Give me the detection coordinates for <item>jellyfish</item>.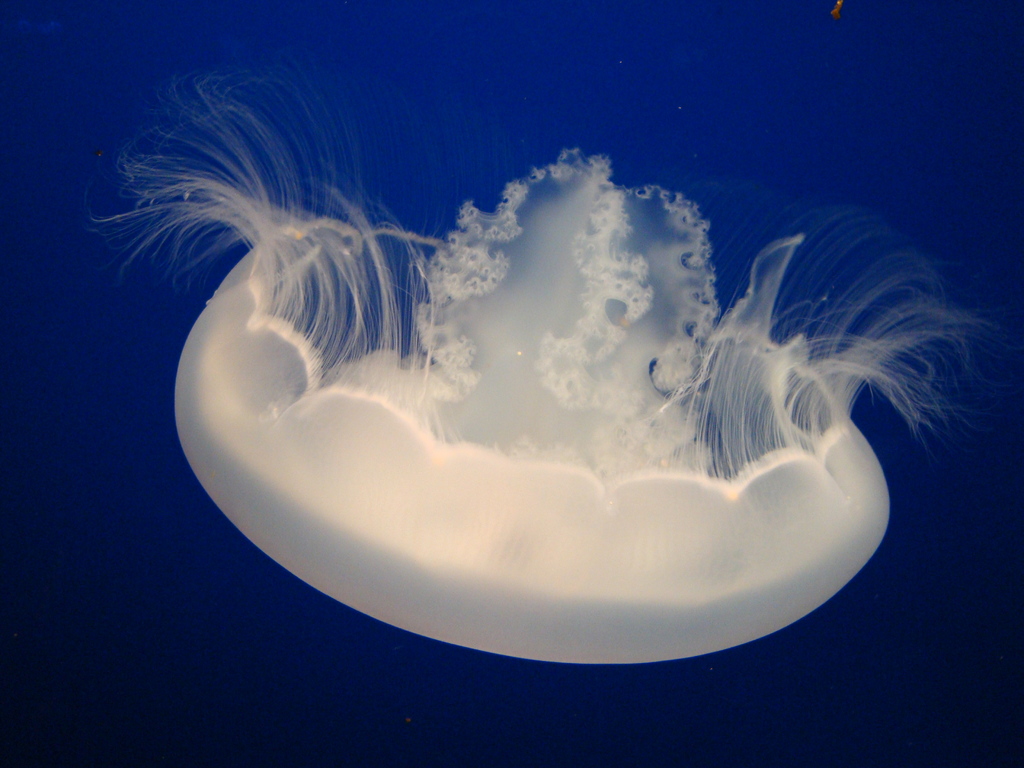
rect(76, 44, 1018, 664).
